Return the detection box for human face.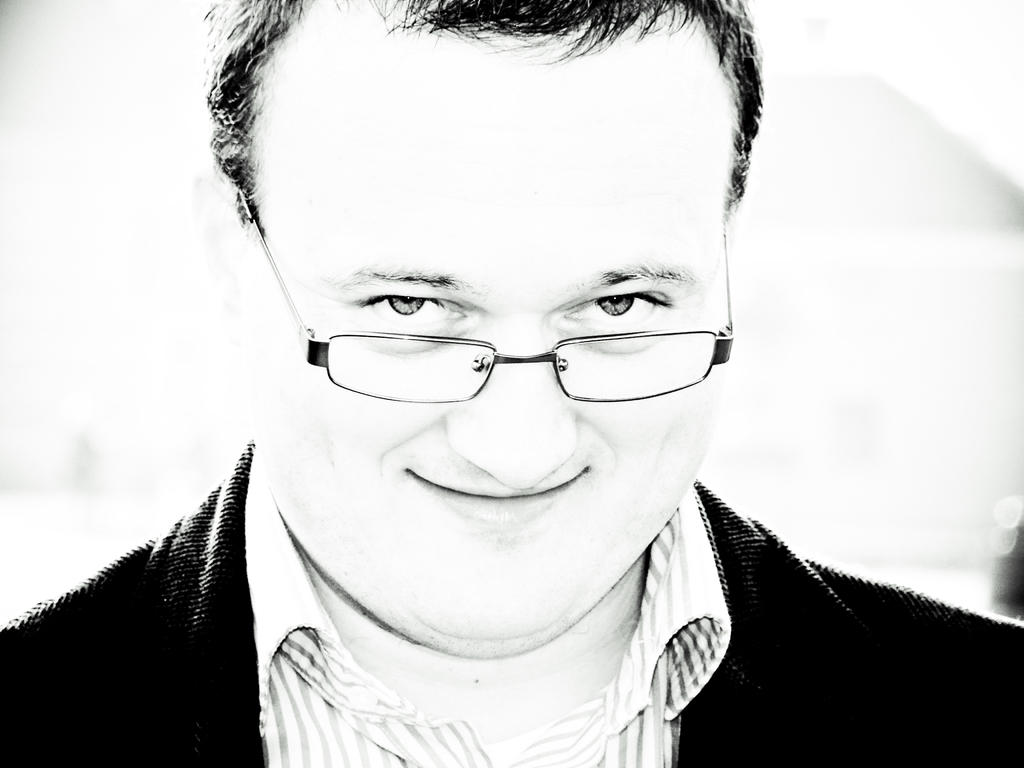
bbox=[234, 29, 731, 641].
